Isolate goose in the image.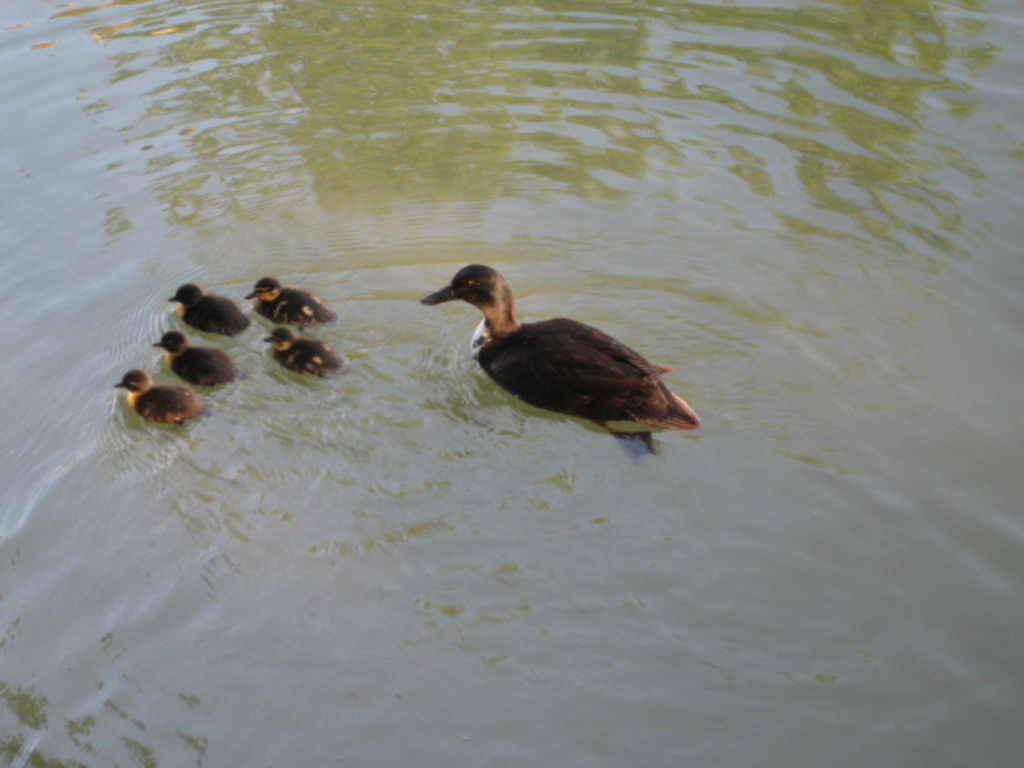
Isolated region: [264,326,350,378].
